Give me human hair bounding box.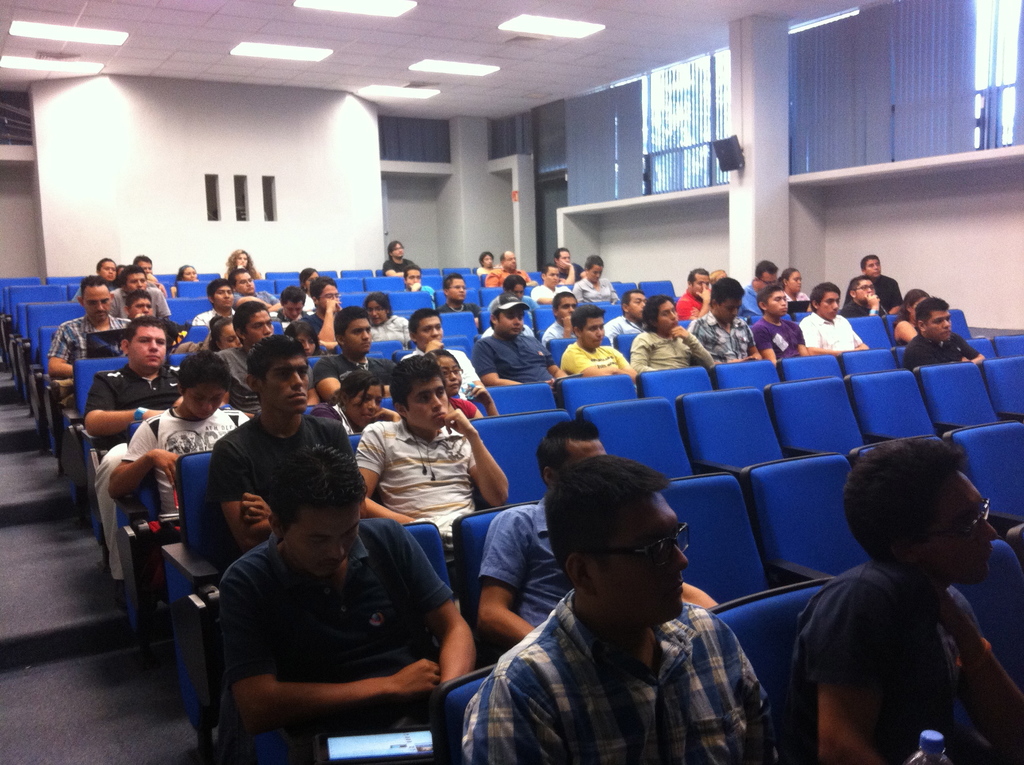
687:266:708:287.
